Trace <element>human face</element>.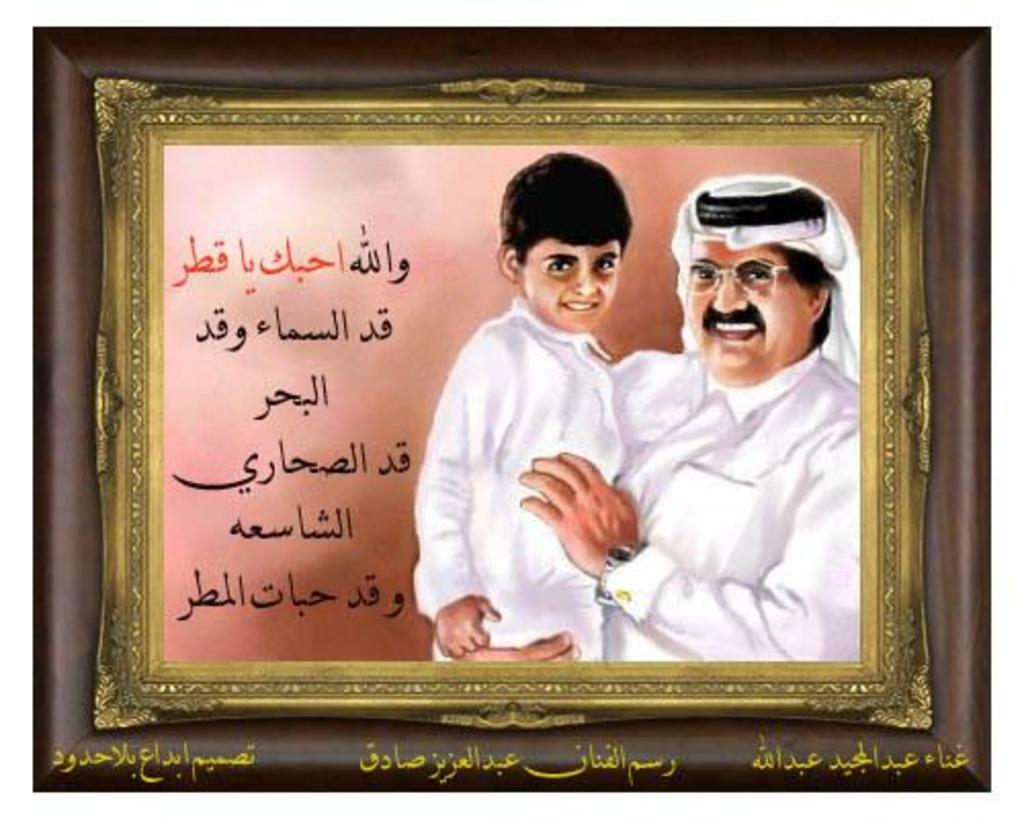
Traced to (676, 246, 811, 373).
